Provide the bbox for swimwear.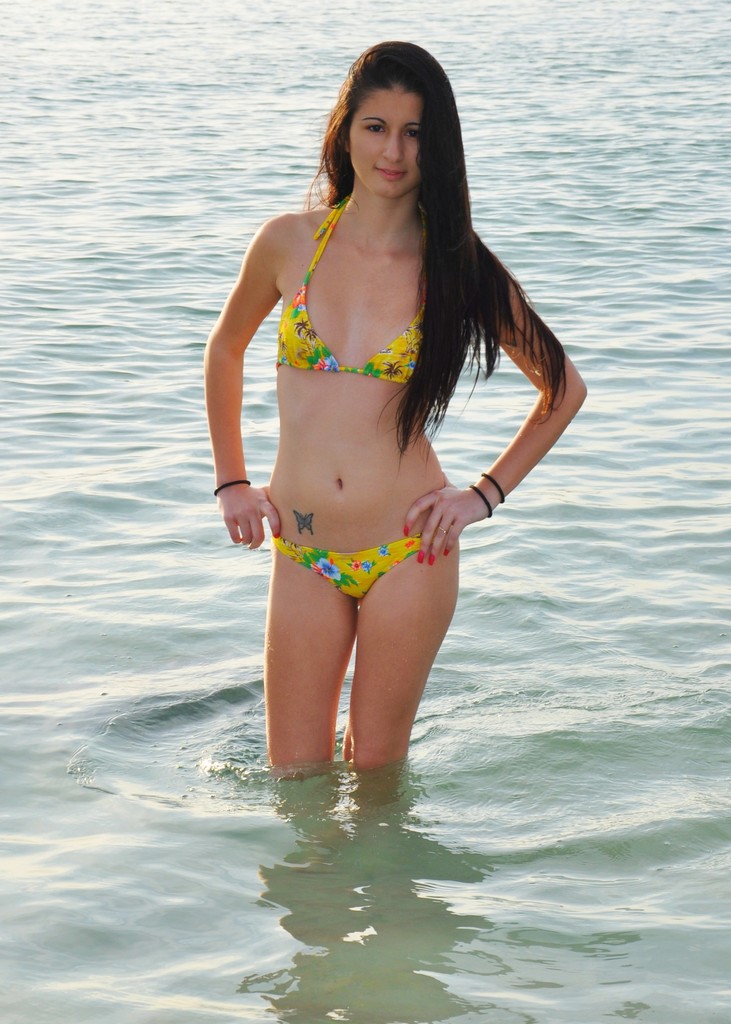
267, 202, 421, 381.
